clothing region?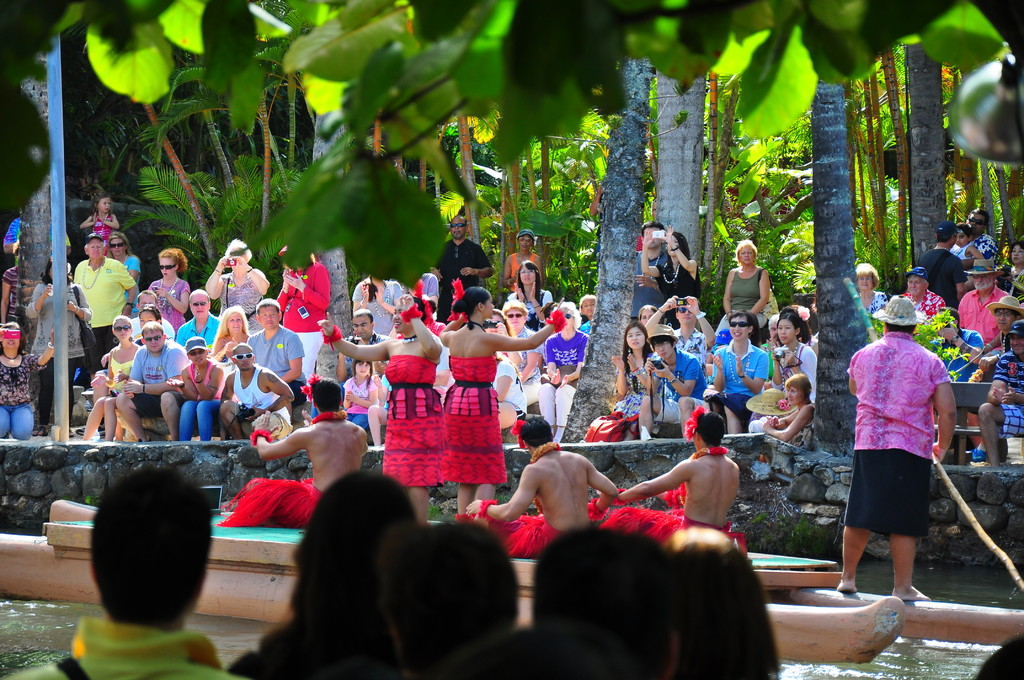
pyautogui.locateOnScreen(72, 255, 132, 330)
